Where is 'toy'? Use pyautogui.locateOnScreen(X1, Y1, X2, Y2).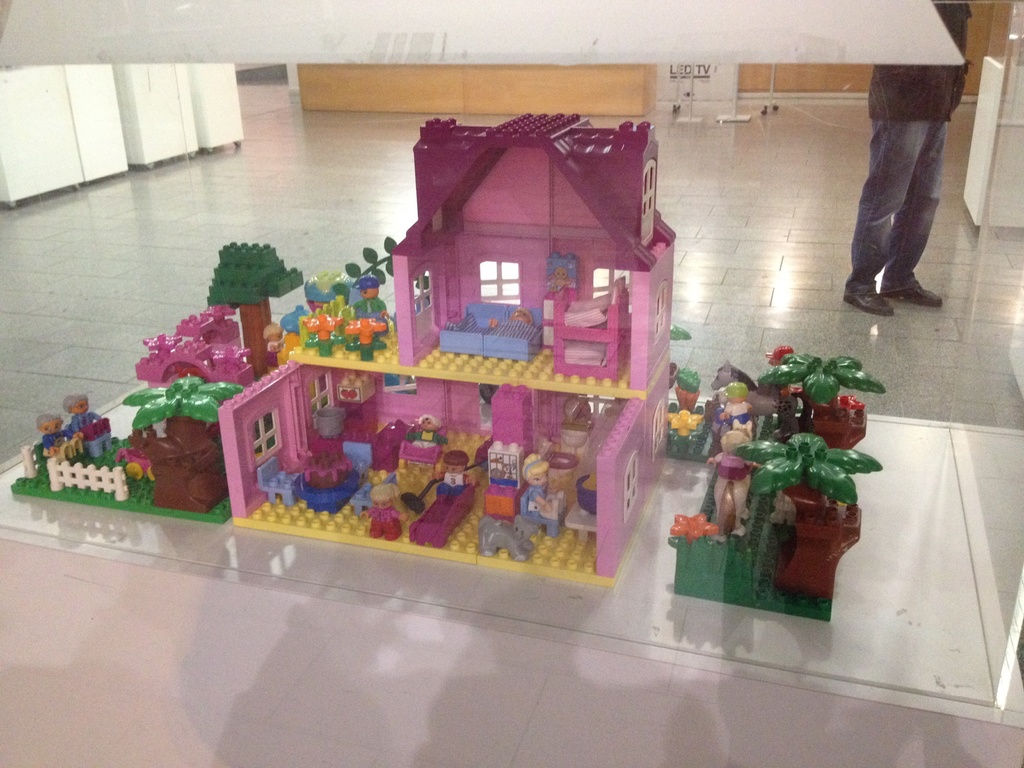
pyautogui.locateOnScreen(194, 353, 661, 575).
